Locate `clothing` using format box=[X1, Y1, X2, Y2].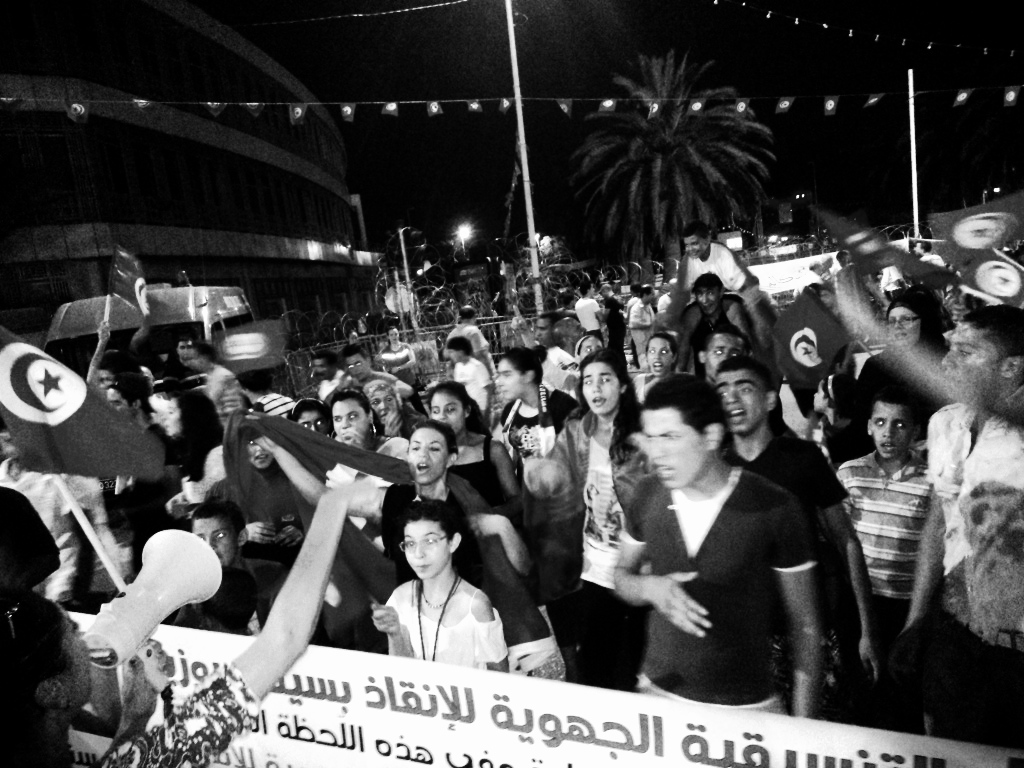
box=[0, 458, 109, 594].
